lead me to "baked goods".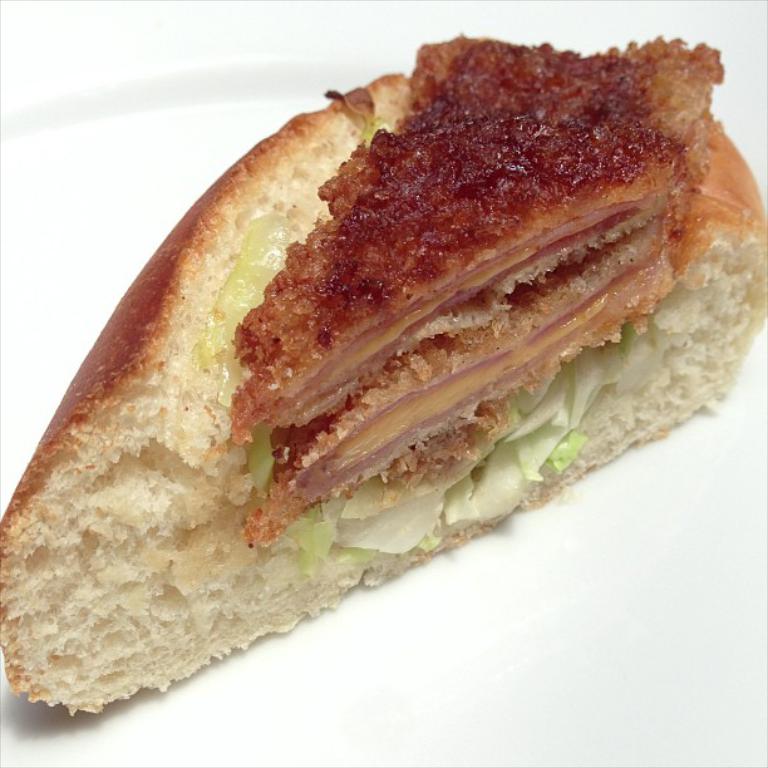
Lead to {"left": 44, "top": 14, "right": 767, "bottom": 715}.
